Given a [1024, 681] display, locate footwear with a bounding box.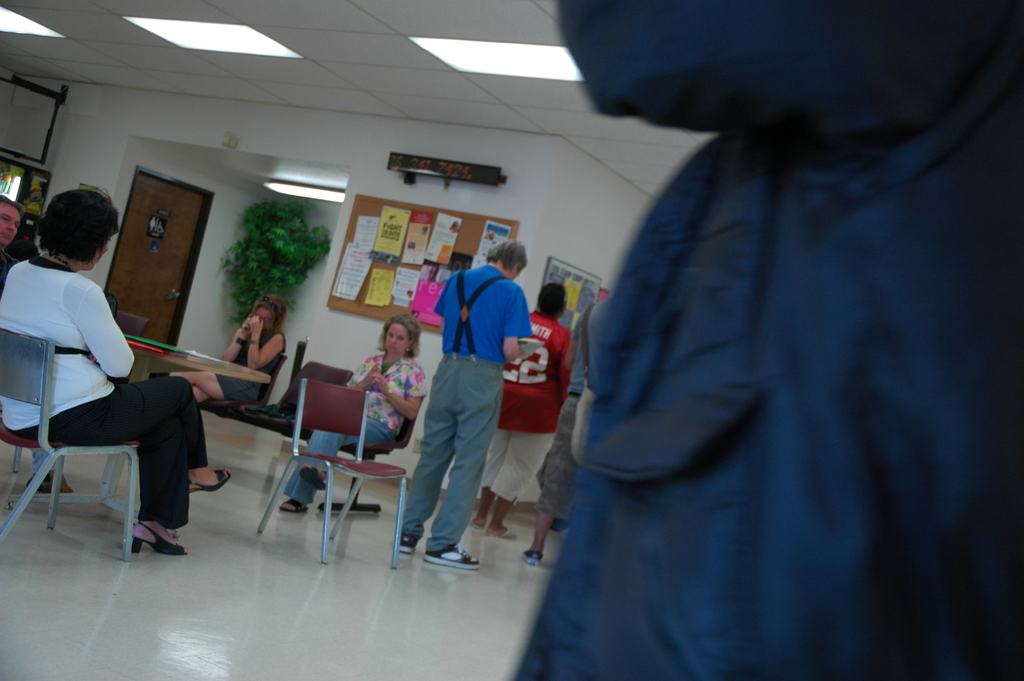
Located: 37, 470, 82, 494.
